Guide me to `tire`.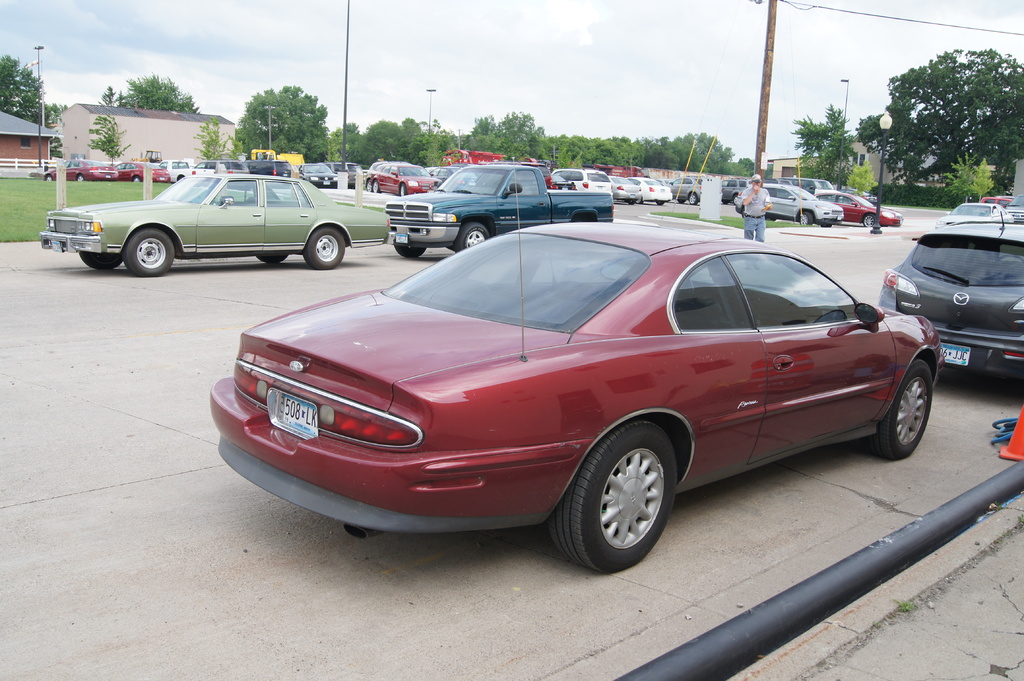
Guidance: 461,219,496,249.
